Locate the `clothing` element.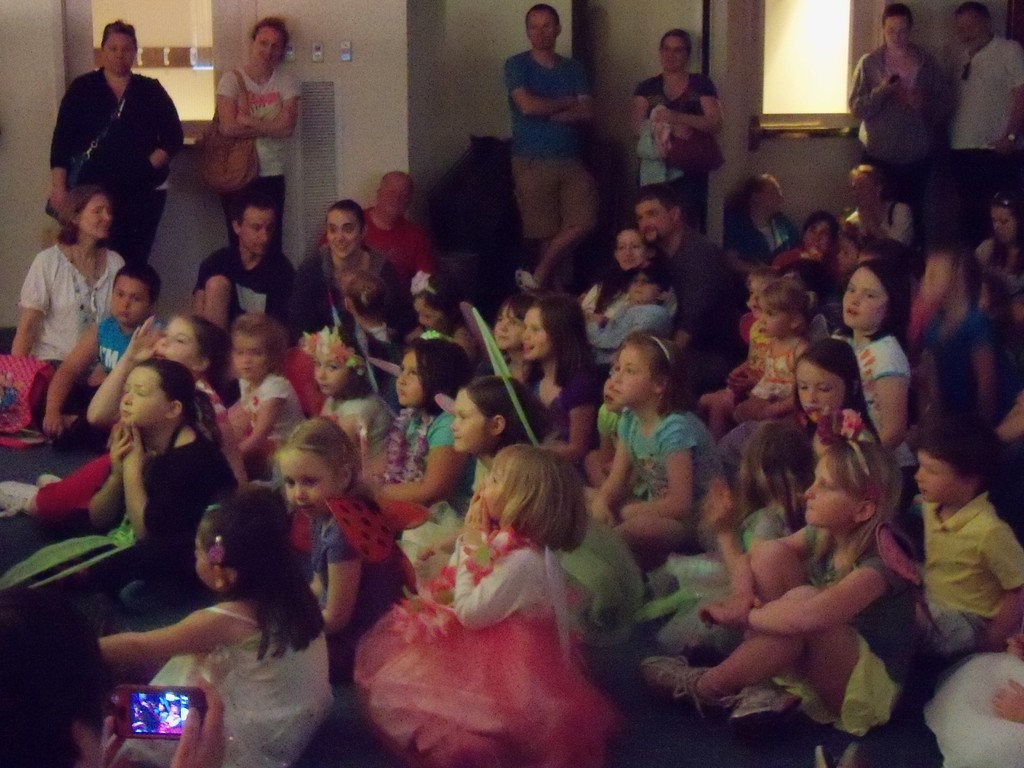
Element bbox: [869,495,1023,693].
